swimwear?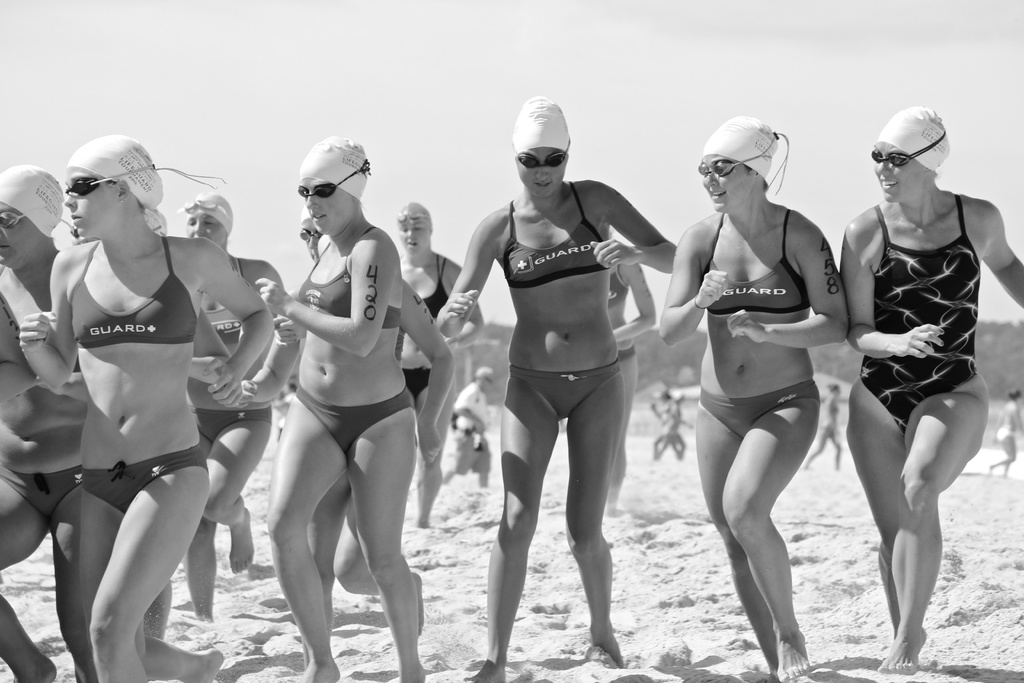
<region>82, 448, 211, 514</region>
